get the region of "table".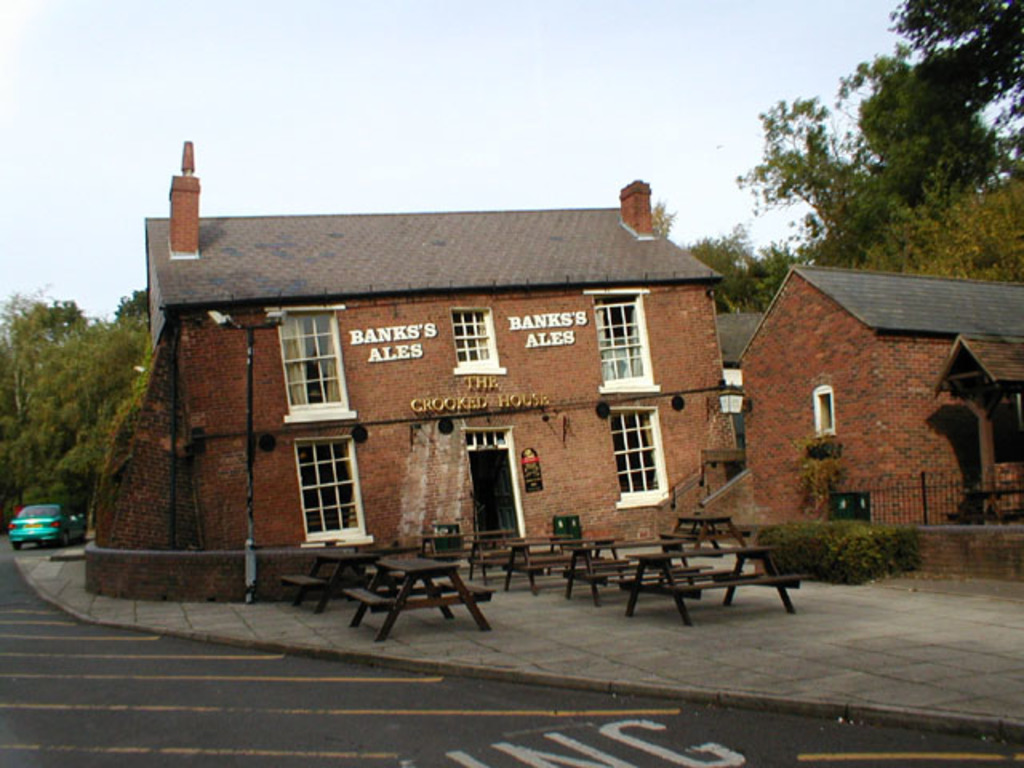
568,544,802,616.
